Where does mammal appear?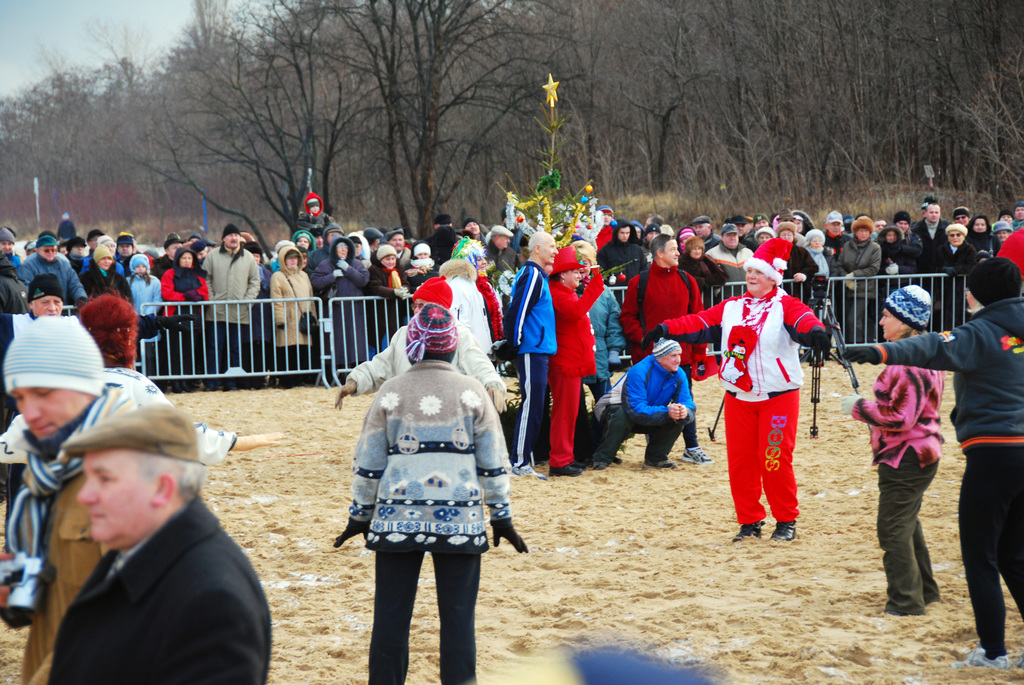
Appears at box=[0, 295, 280, 551].
